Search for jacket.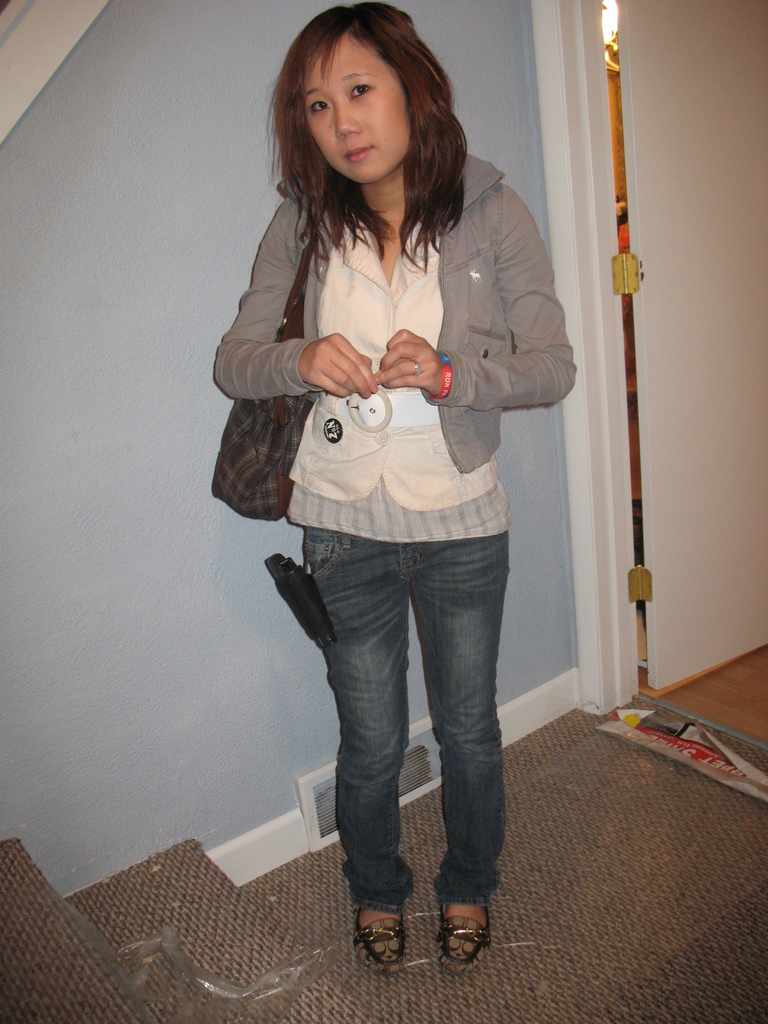
Found at rect(206, 123, 572, 531).
